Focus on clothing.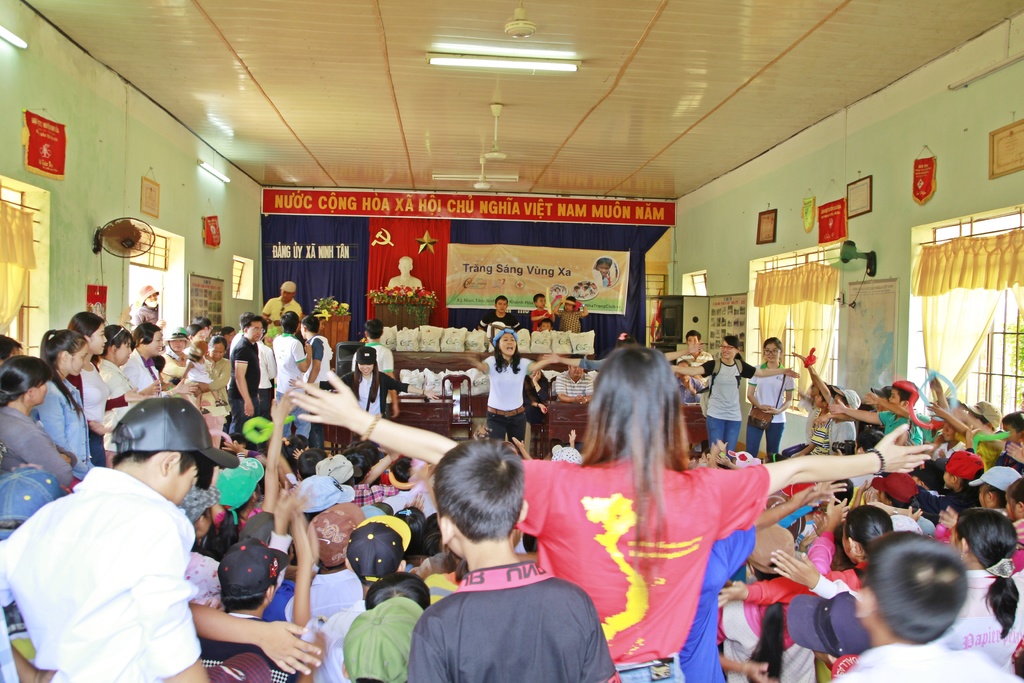
Focused at bbox(148, 349, 189, 399).
